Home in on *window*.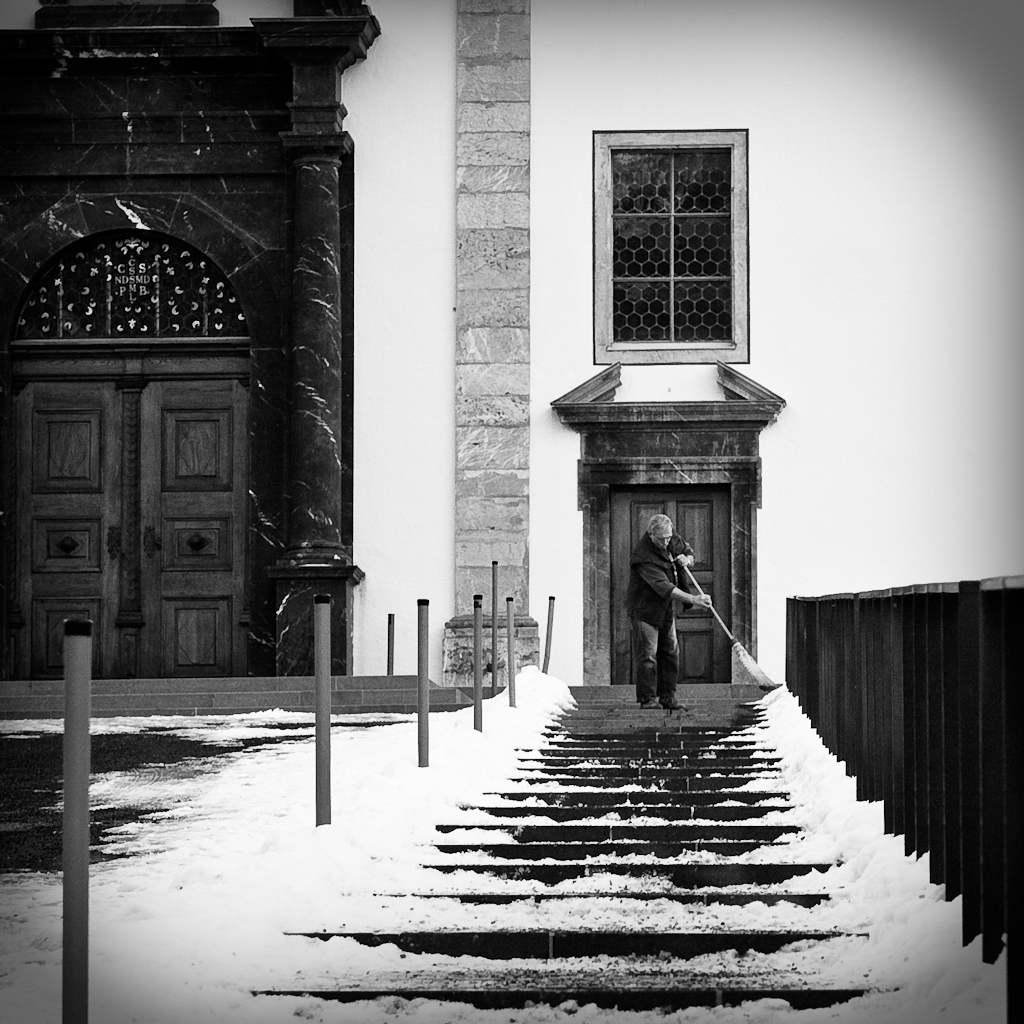
Homed in at 593 121 749 368.
